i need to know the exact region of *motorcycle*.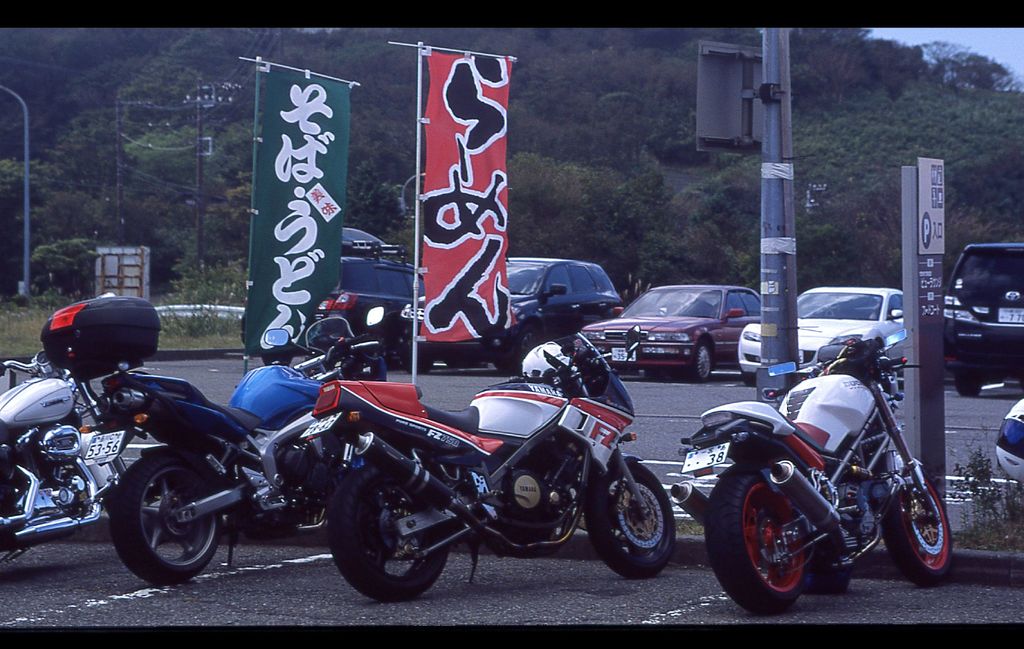
Region: rect(76, 291, 387, 583).
